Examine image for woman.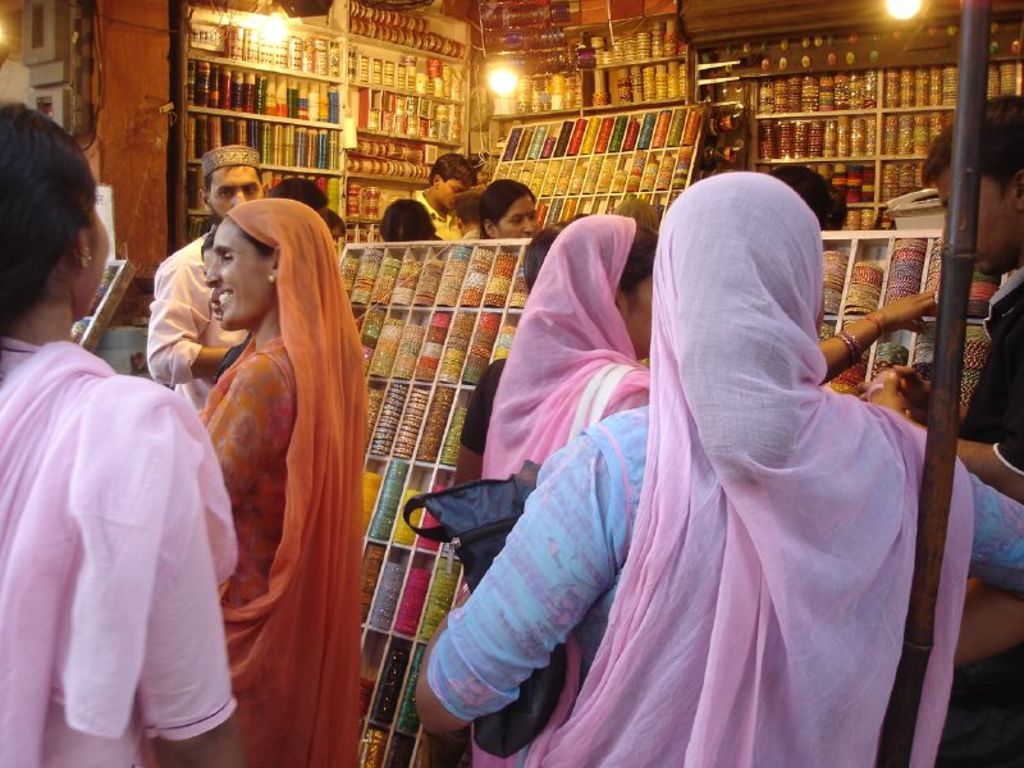
Examination result: 0 104 243 767.
